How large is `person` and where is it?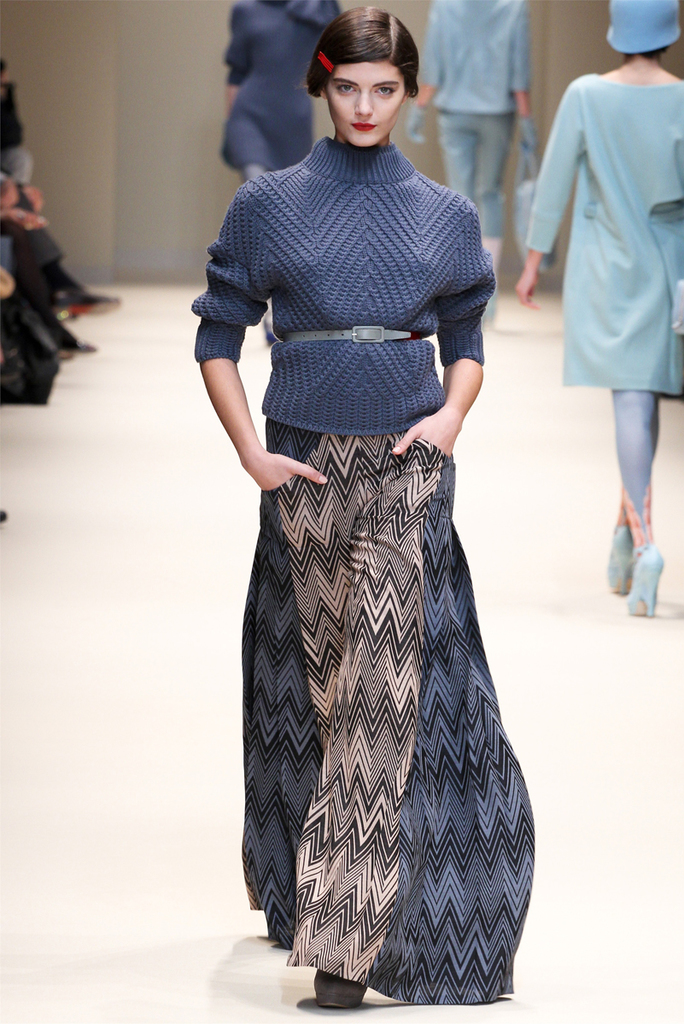
Bounding box: select_region(517, 0, 683, 618).
